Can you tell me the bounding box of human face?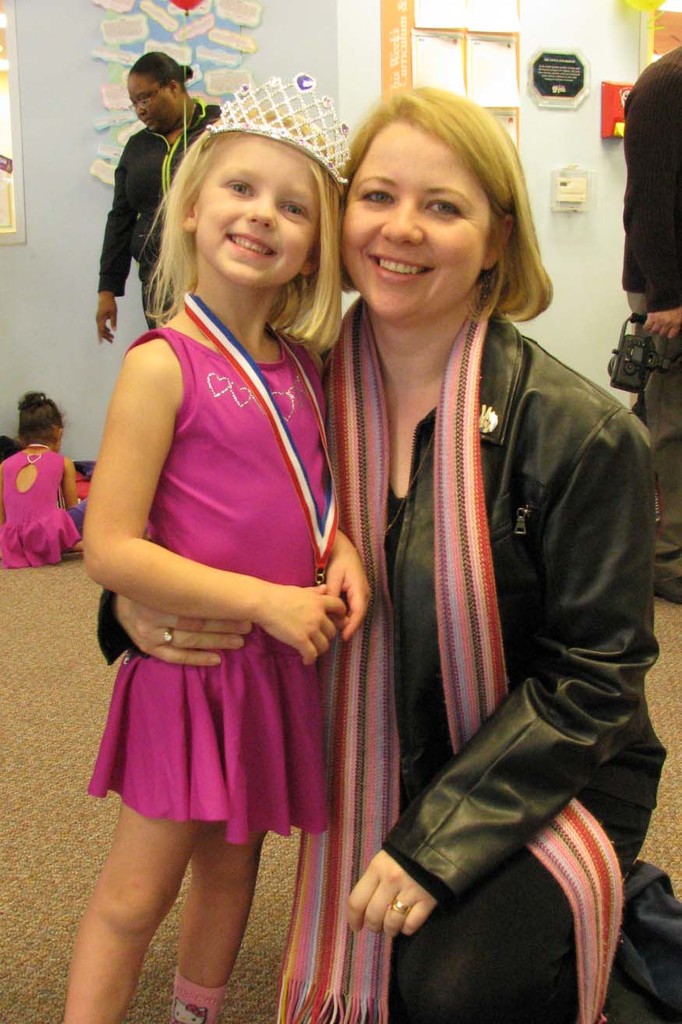
<bbox>341, 118, 492, 324</bbox>.
